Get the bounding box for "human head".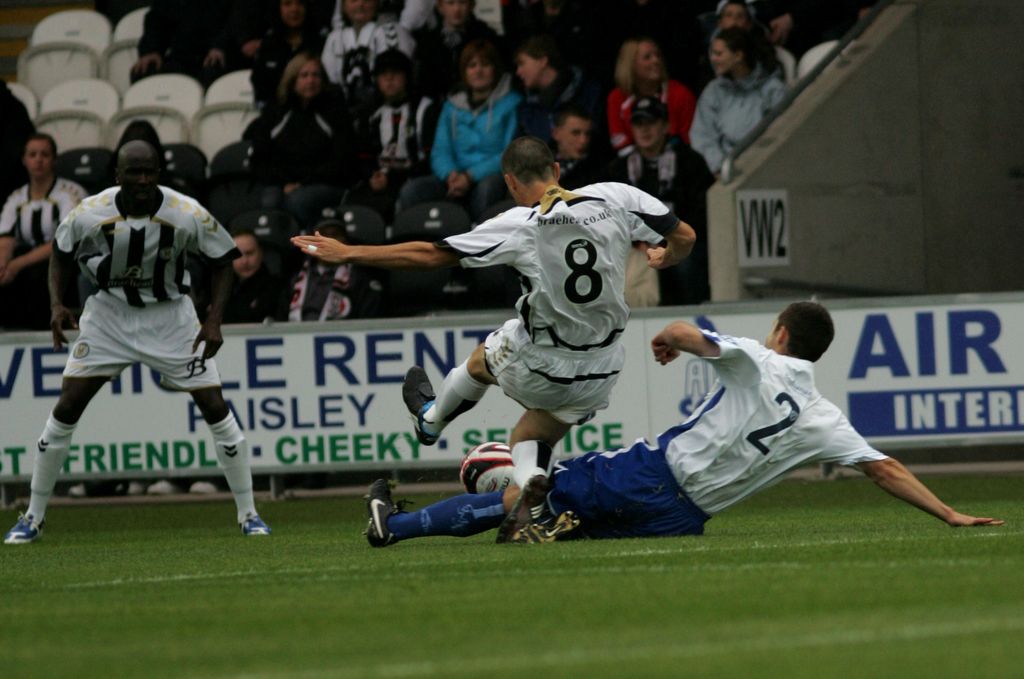
(501, 138, 559, 198).
